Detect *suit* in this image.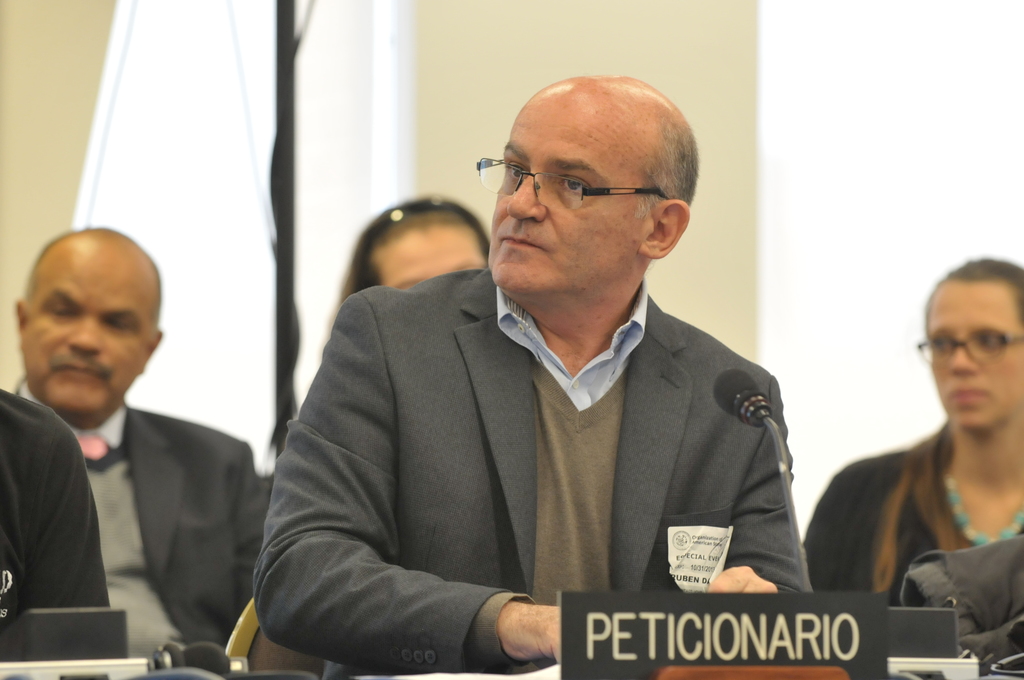
Detection: crop(272, 208, 820, 657).
